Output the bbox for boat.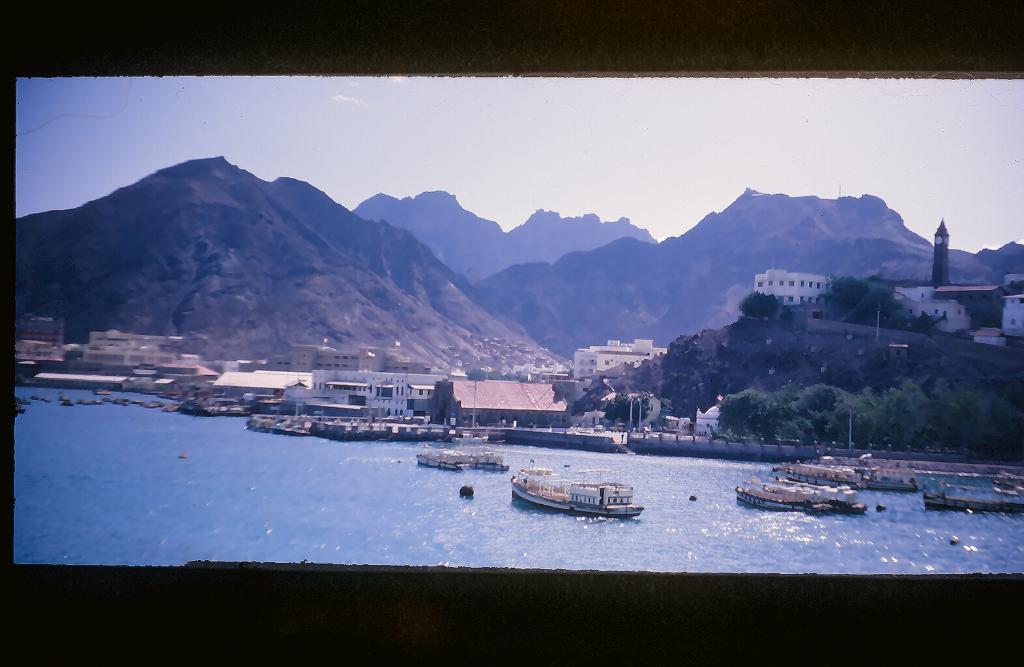
left=512, top=467, right=660, bottom=524.
